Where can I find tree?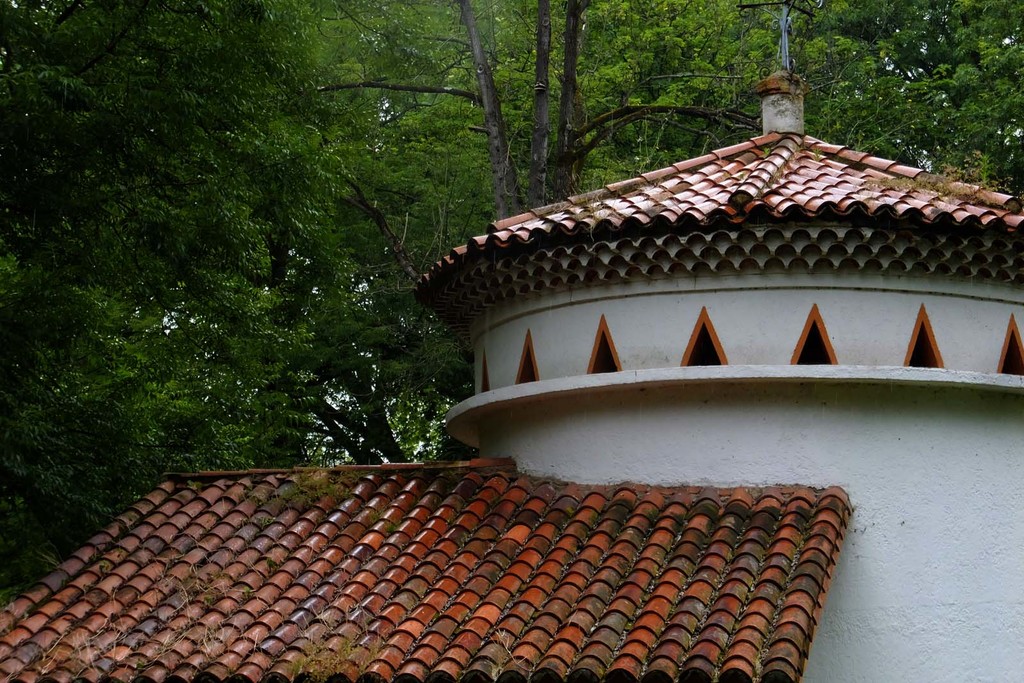
You can find it at x1=0, y1=0, x2=1023, y2=587.
